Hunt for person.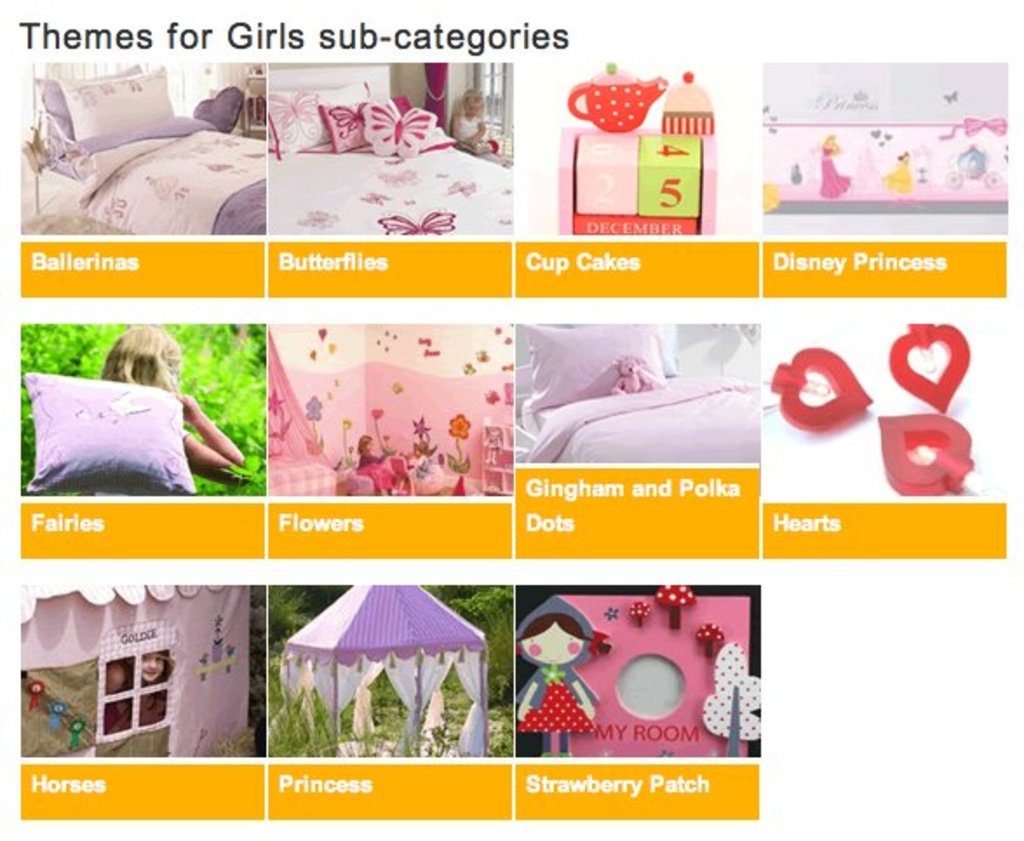
Hunted down at (x1=87, y1=320, x2=244, y2=495).
